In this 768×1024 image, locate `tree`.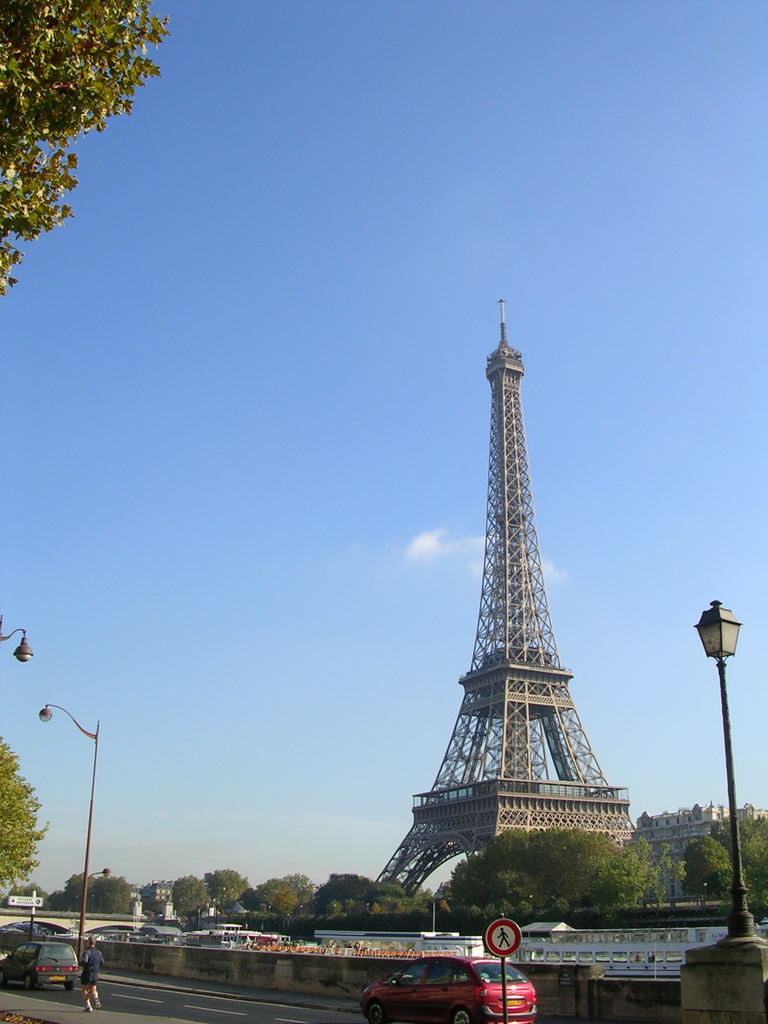
Bounding box: 11:0:166:253.
